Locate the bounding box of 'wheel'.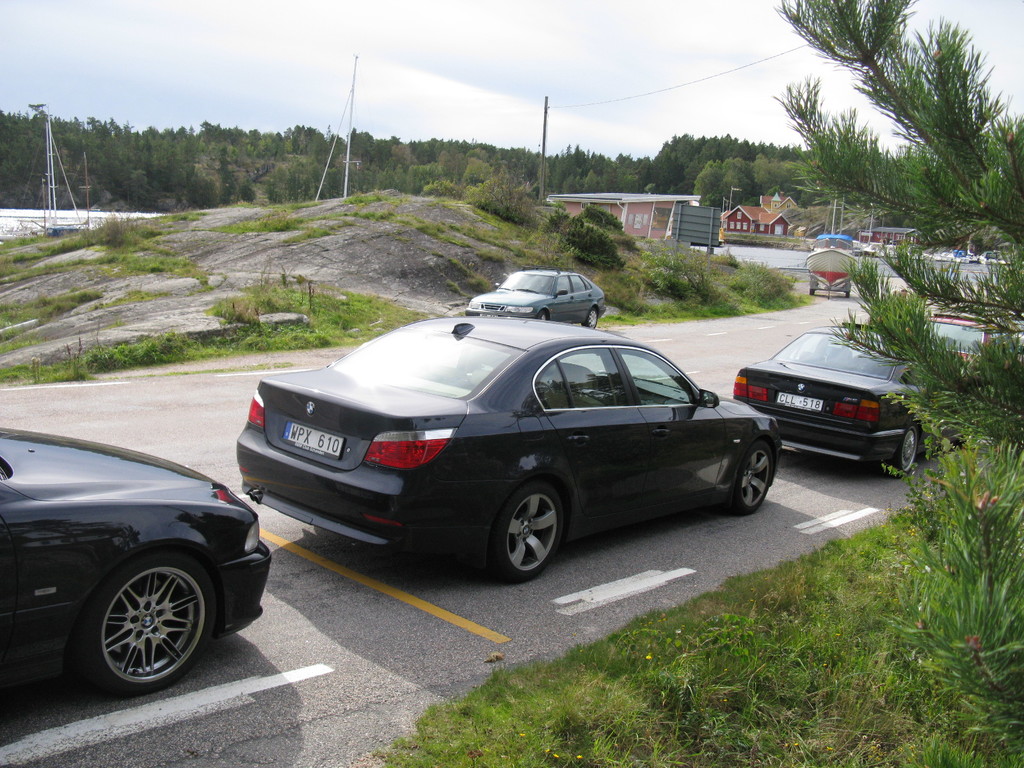
Bounding box: Rect(67, 566, 198, 687).
